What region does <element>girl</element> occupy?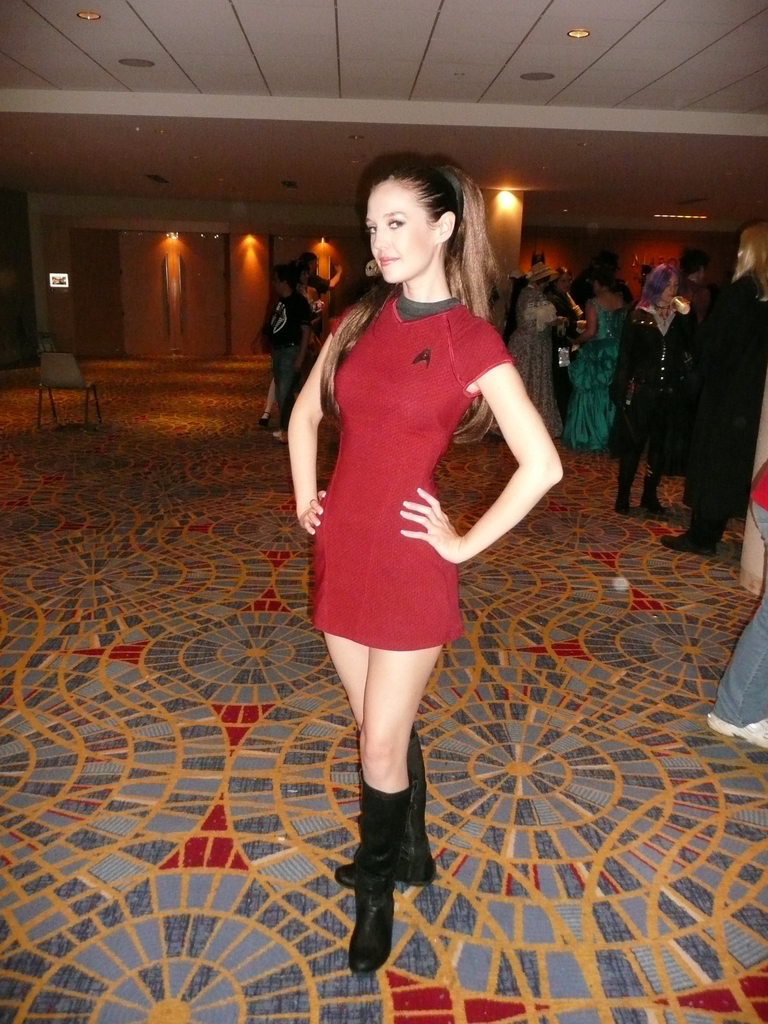
box=[259, 259, 322, 424].
